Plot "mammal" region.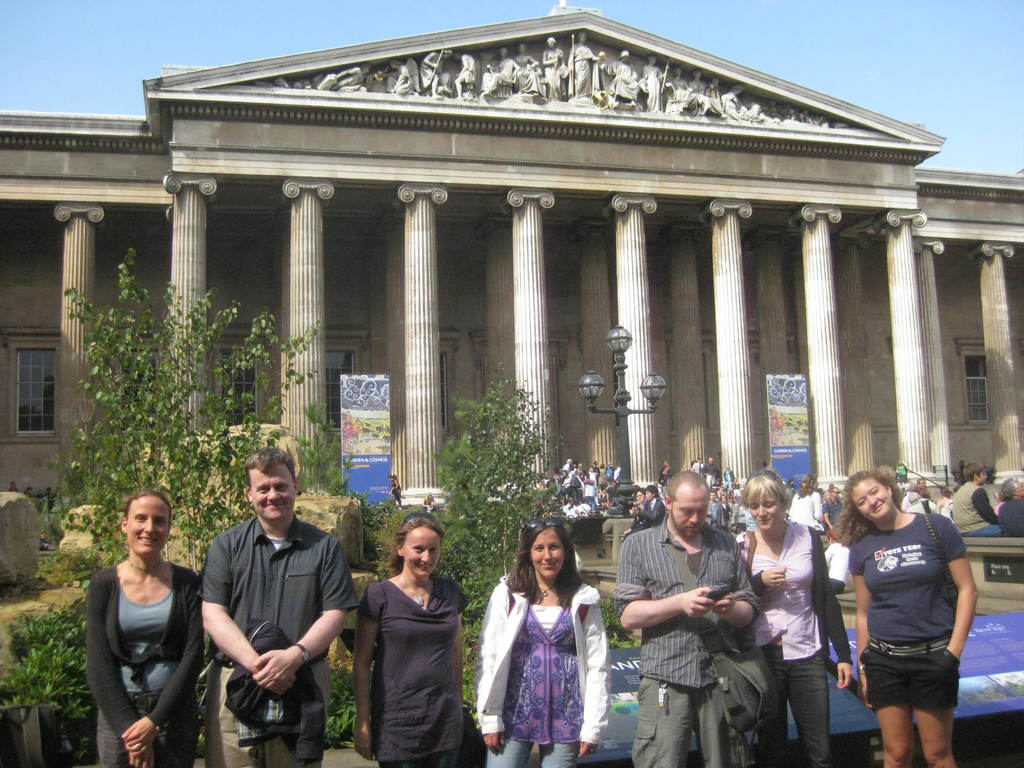
Plotted at box(361, 428, 370, 435).
